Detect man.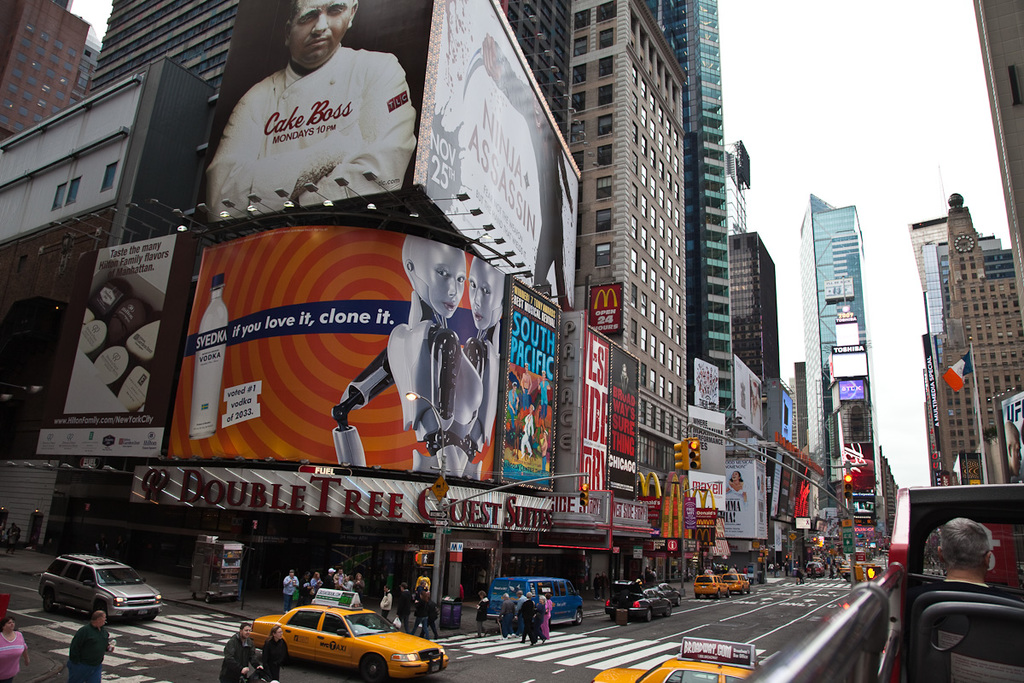
Detected at {"x1": 183, "y1": 0, "x2": 448, "y2": 252}.
